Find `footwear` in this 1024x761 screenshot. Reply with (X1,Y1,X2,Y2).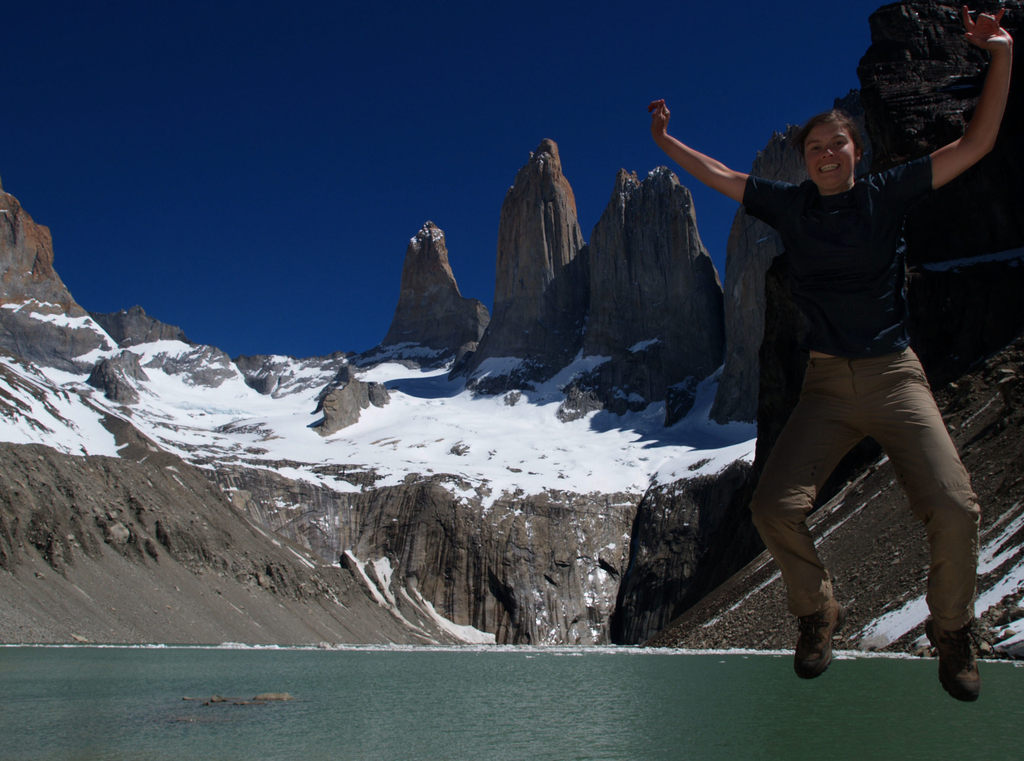
(796,600,849,680).
